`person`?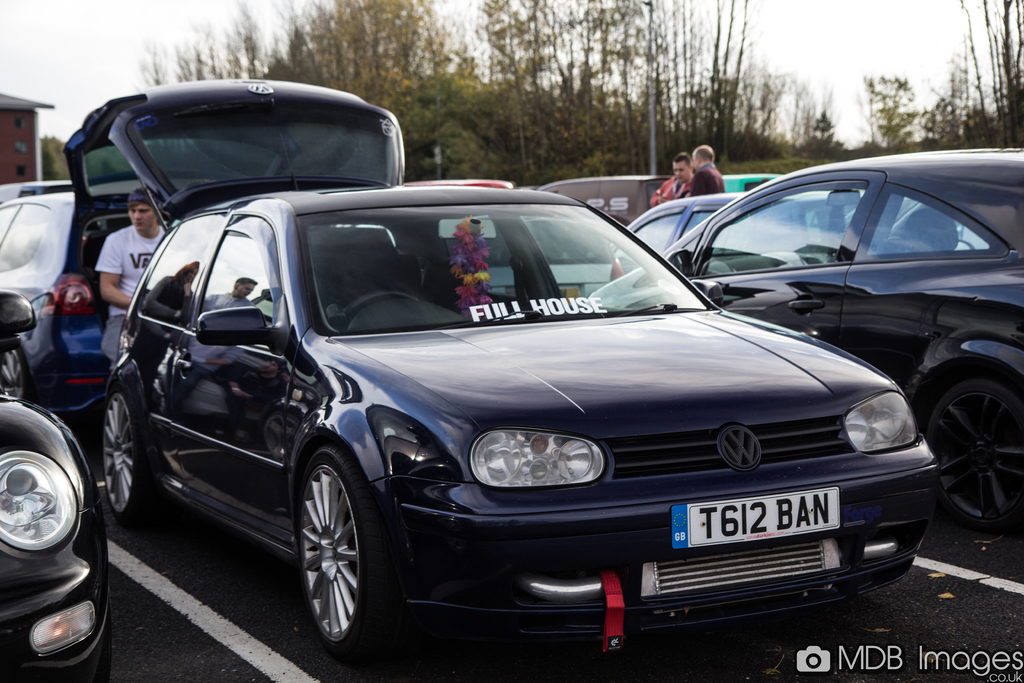
region(687, 147, 730, 204)
